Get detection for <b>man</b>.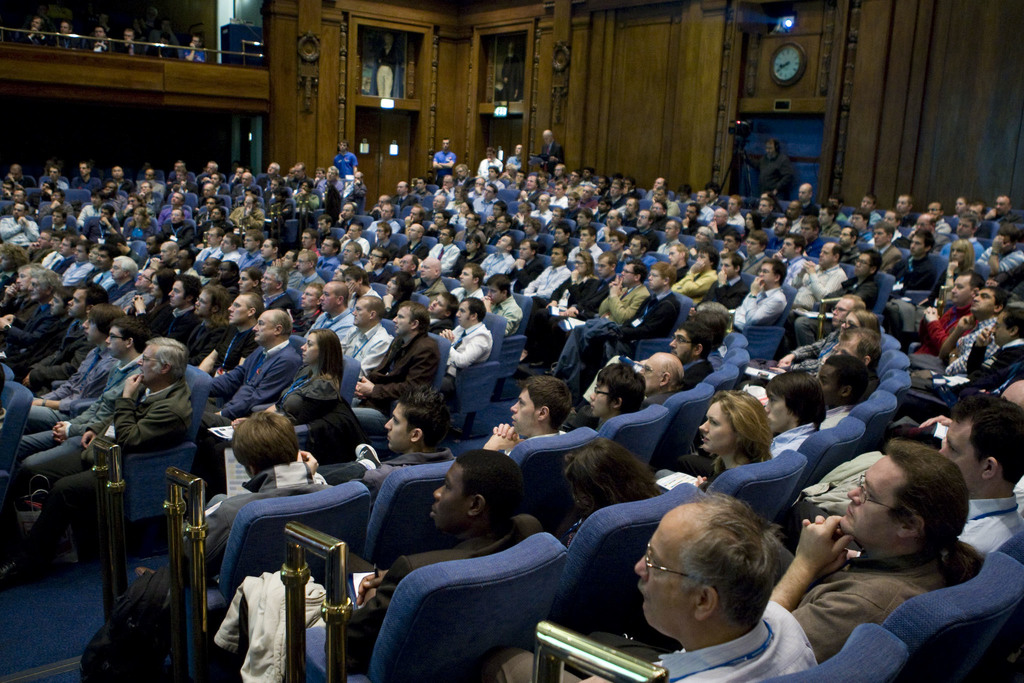
Detection: [181,34,207,62].
